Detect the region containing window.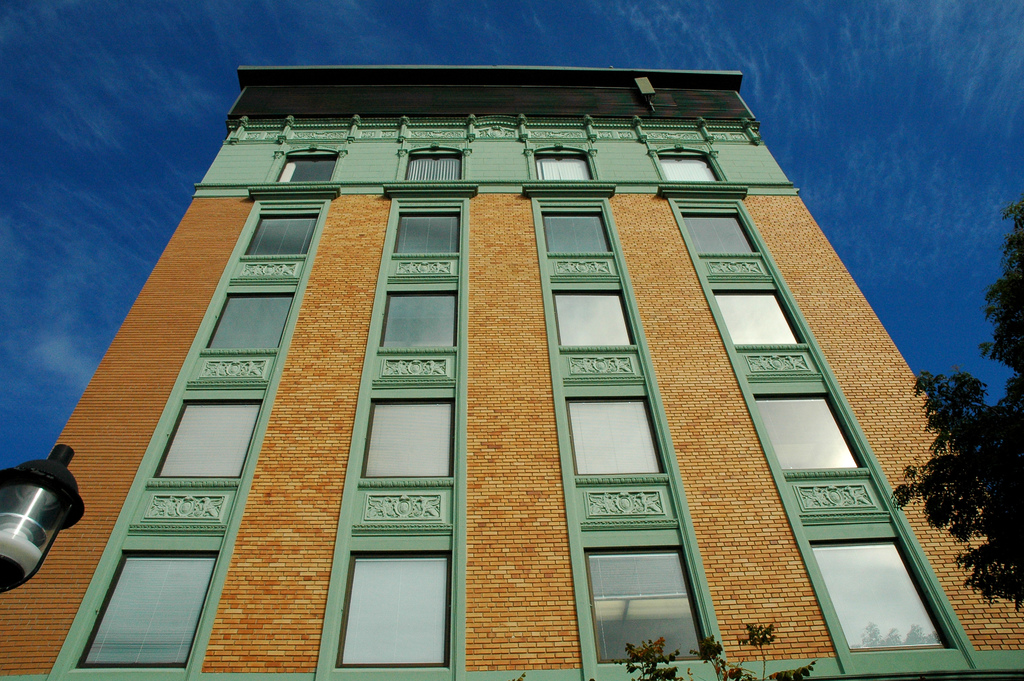
region(710, 291, 803, 343).
